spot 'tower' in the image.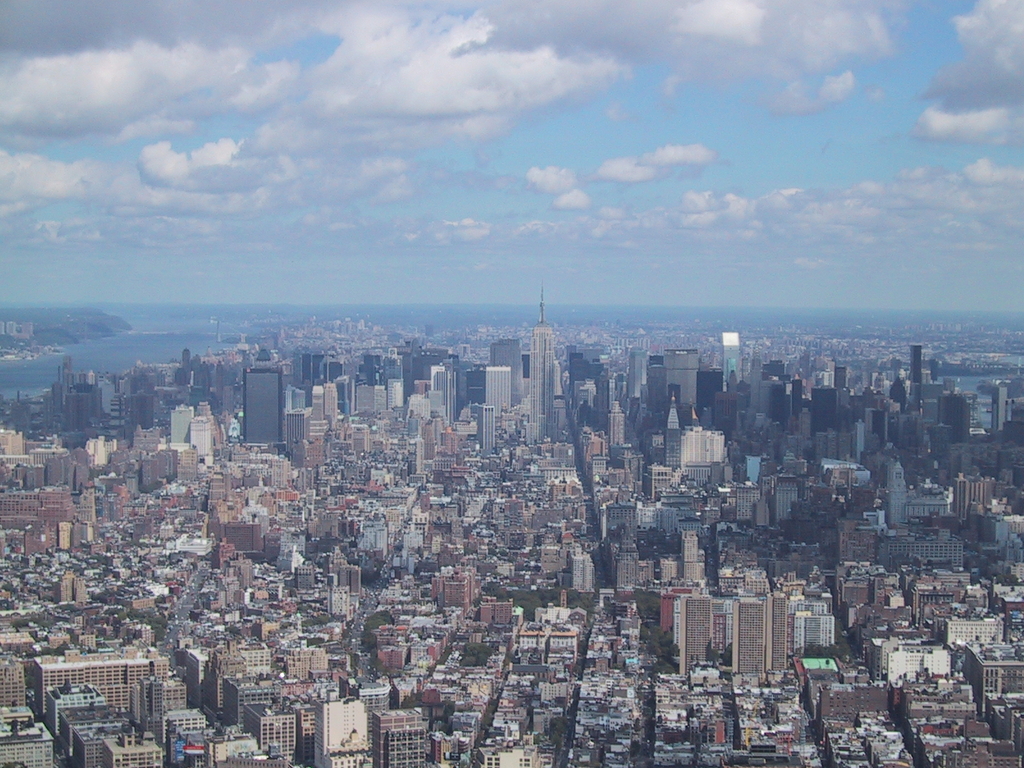
'tower' found at {"left": 437, "top": 568, "right": 473, "bottom": 607}.
